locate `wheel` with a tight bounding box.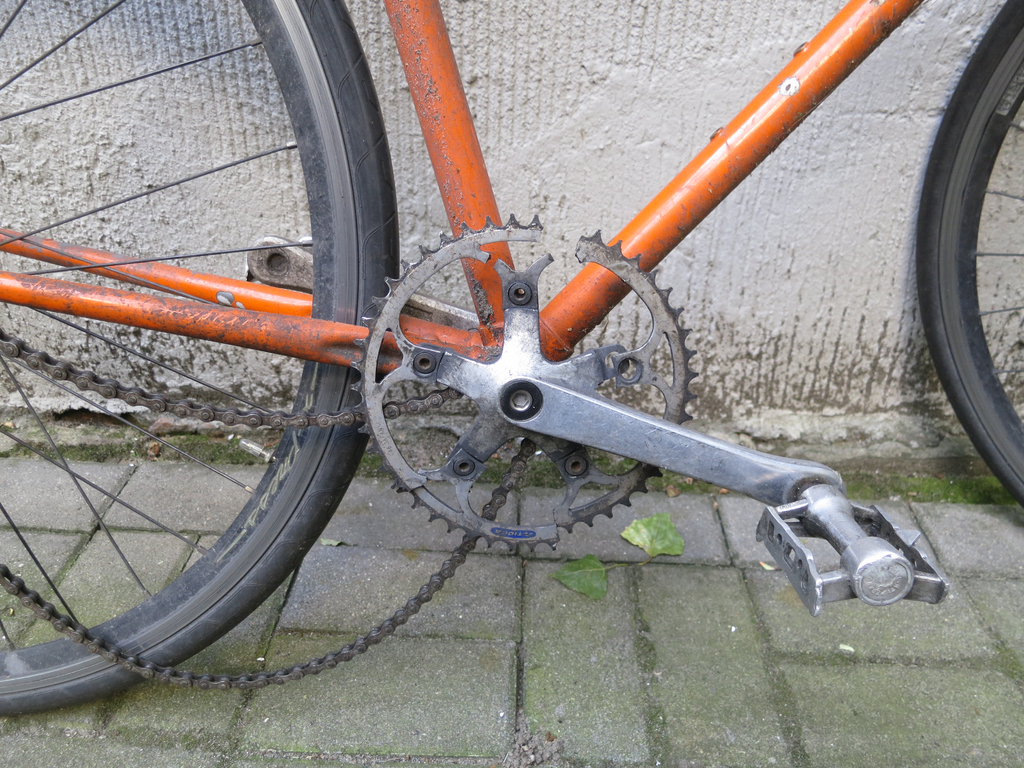
crop(346, 207, 702, 558).
